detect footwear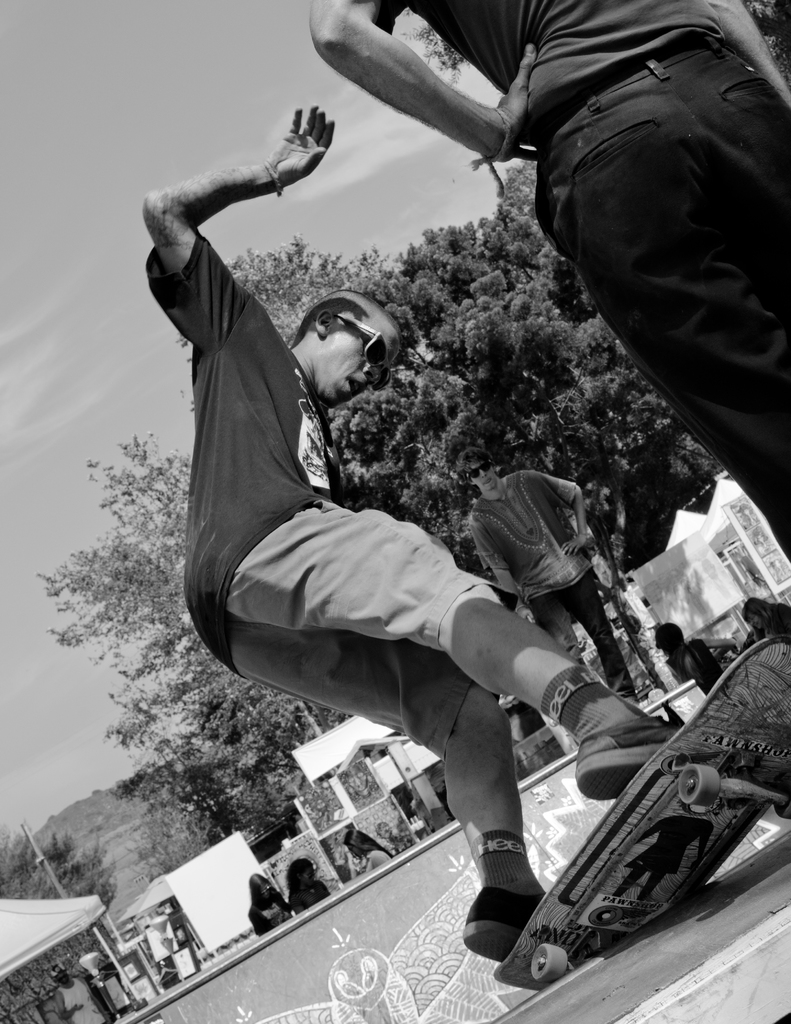
<region>580, 728, 681, 796</region>
